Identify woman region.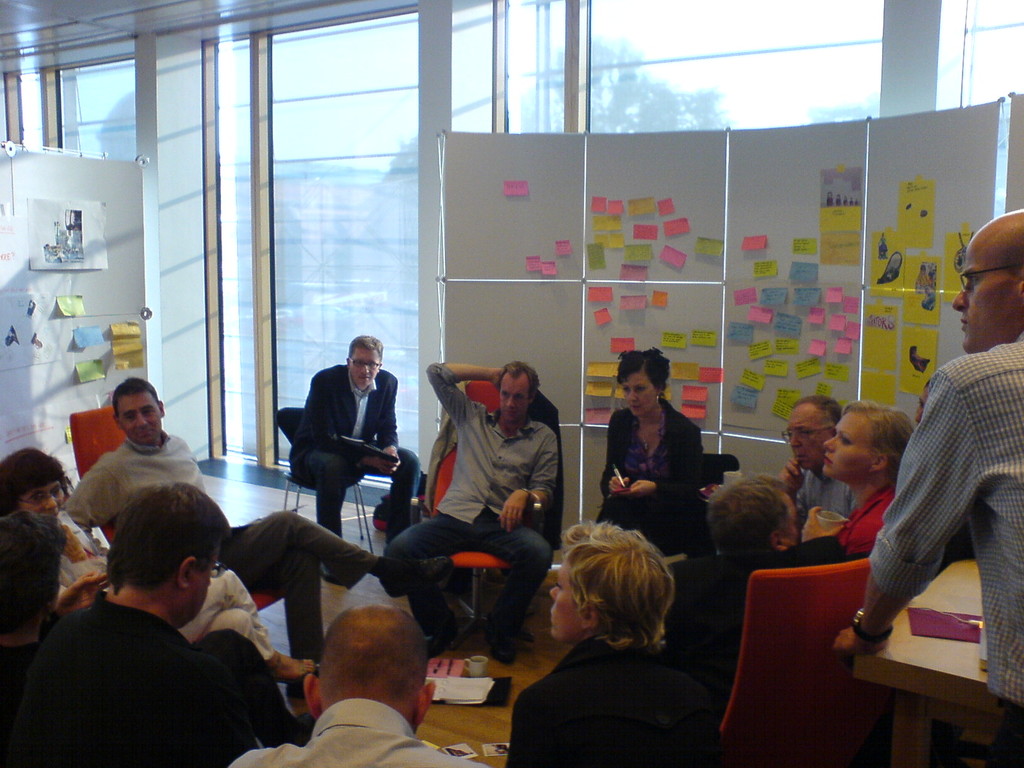
Region: Rect(0, 447, 321, 689).
